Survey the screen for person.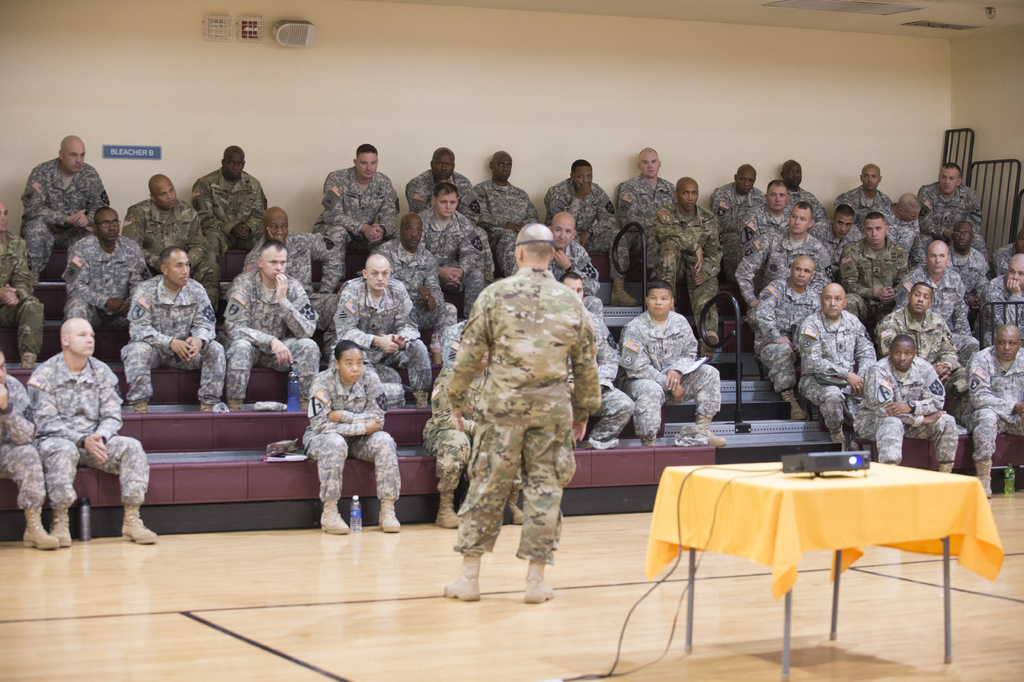
Survey found: pyautogui.locateOnScreen(404, 143, 474, 220).
